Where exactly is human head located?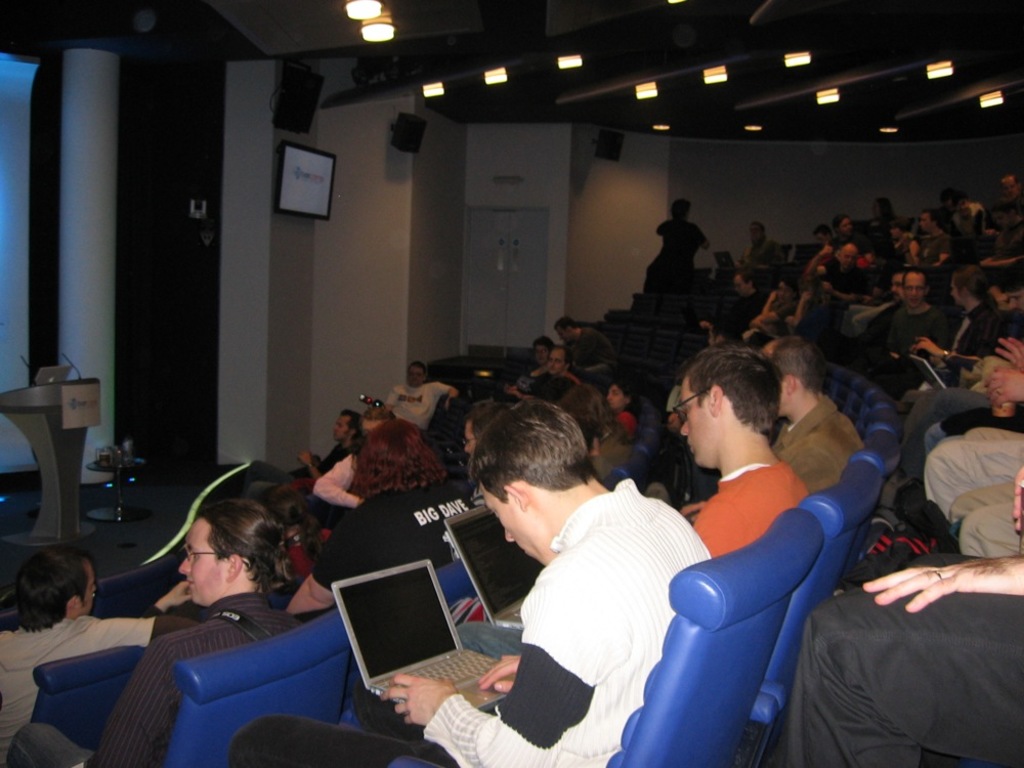
Its bounding box is BBox(901, 266, 932, 307).
